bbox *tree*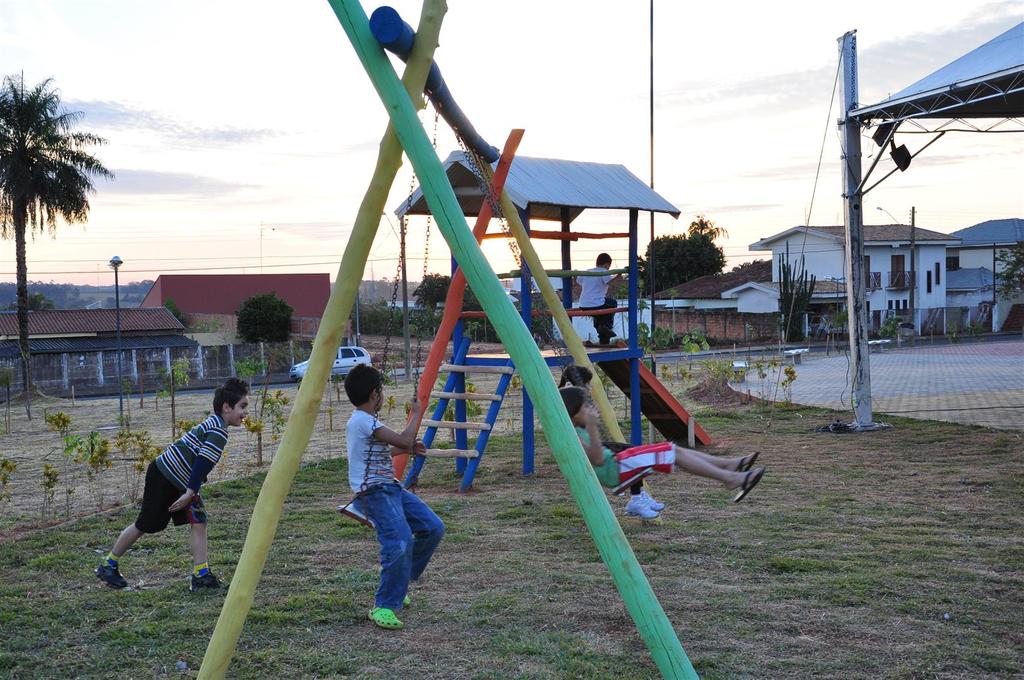
[161,299,195,330]
